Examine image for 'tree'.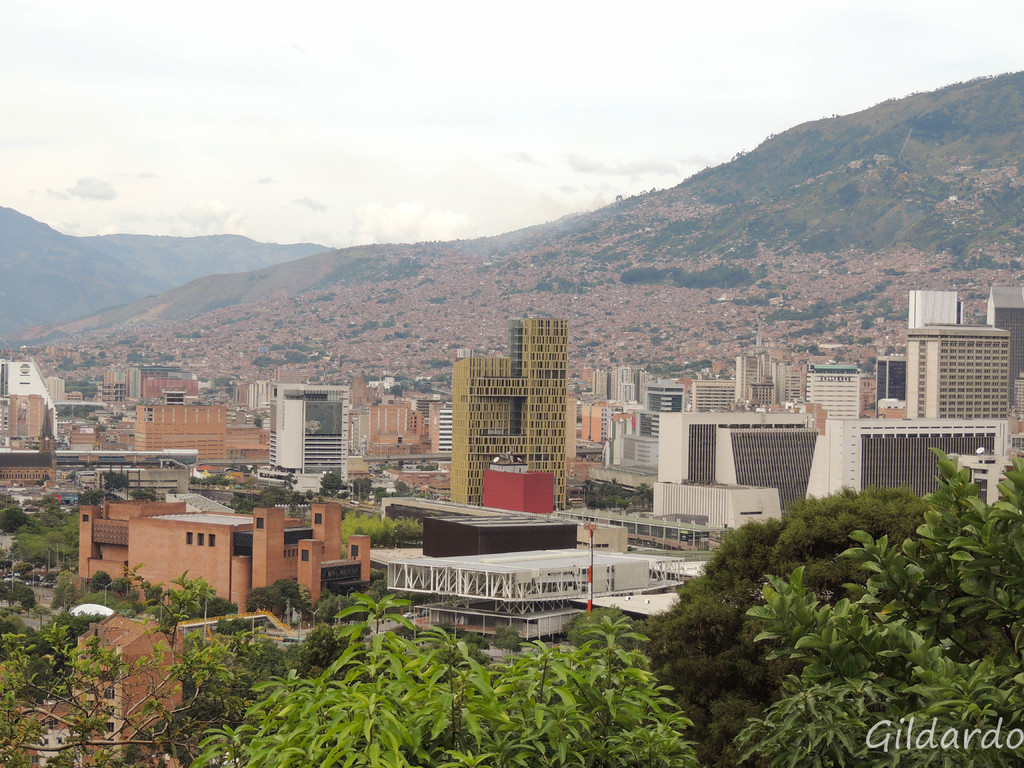
Examination result: (193, 587, 702, 767).
